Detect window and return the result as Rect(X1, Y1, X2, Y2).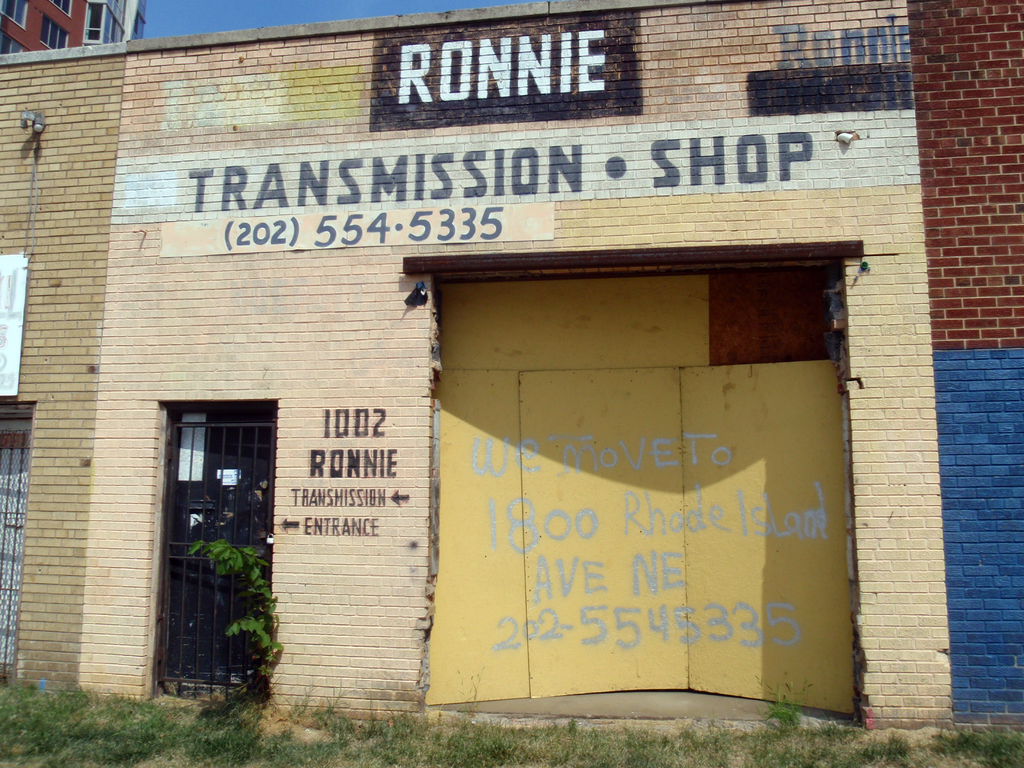
Rect(44, 0, 76, 15).
